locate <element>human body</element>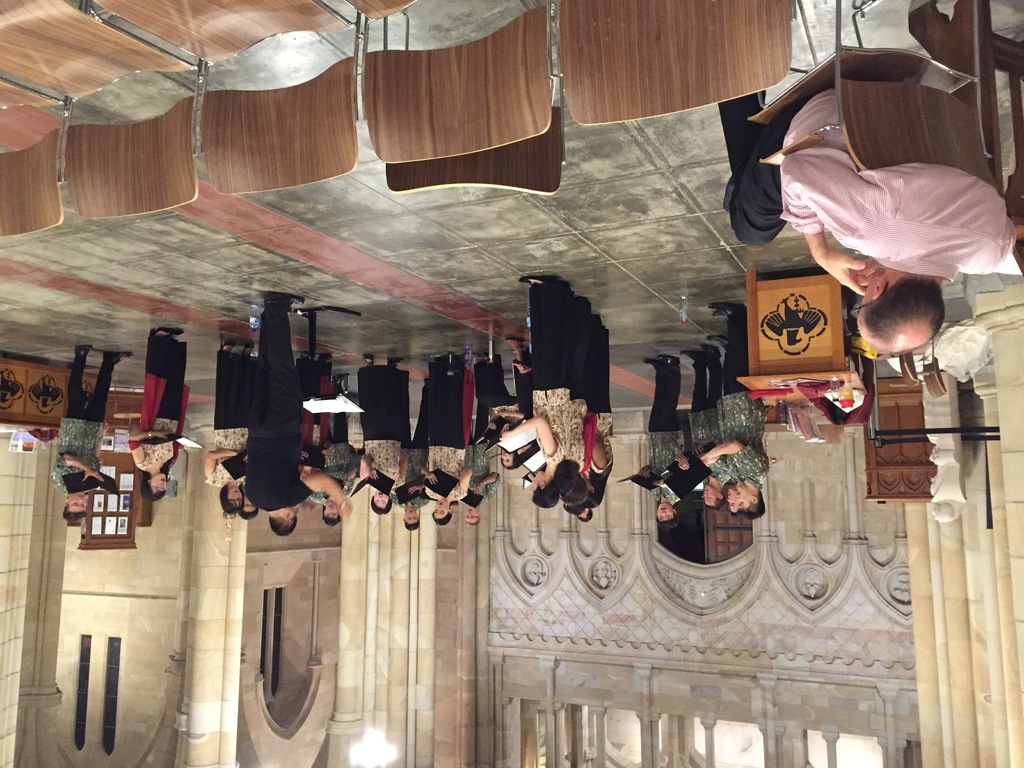
638 359 696 529
